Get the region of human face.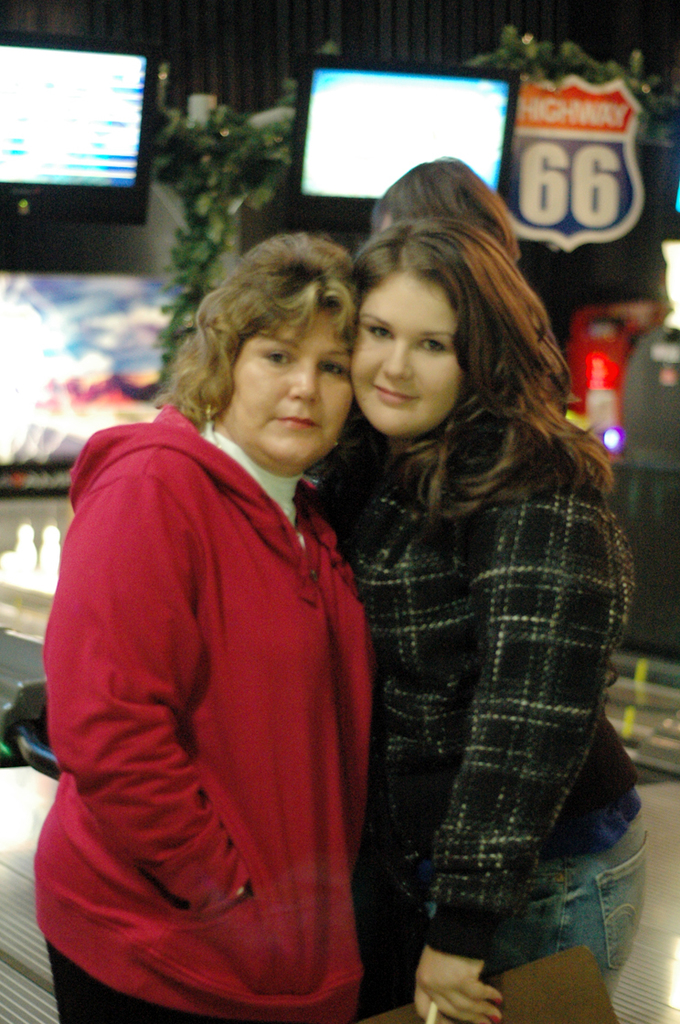
<bbox>352, 278, 468, 439</bbox>.
